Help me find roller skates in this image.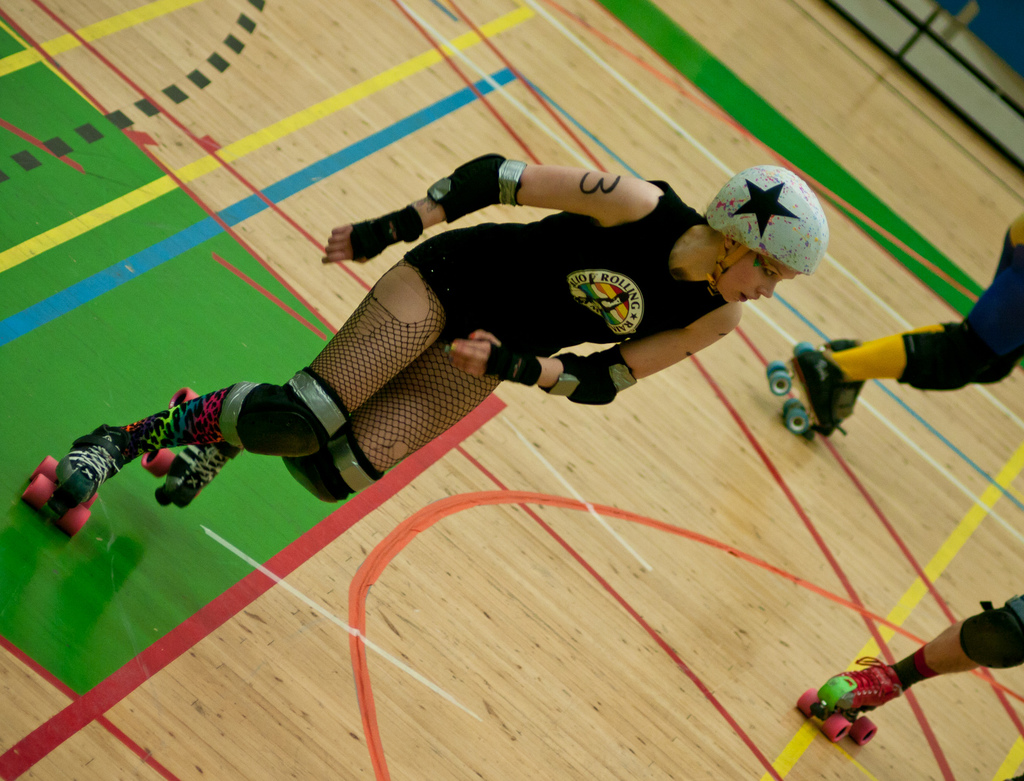
Found it: locate(794, 654, 903, 748).
